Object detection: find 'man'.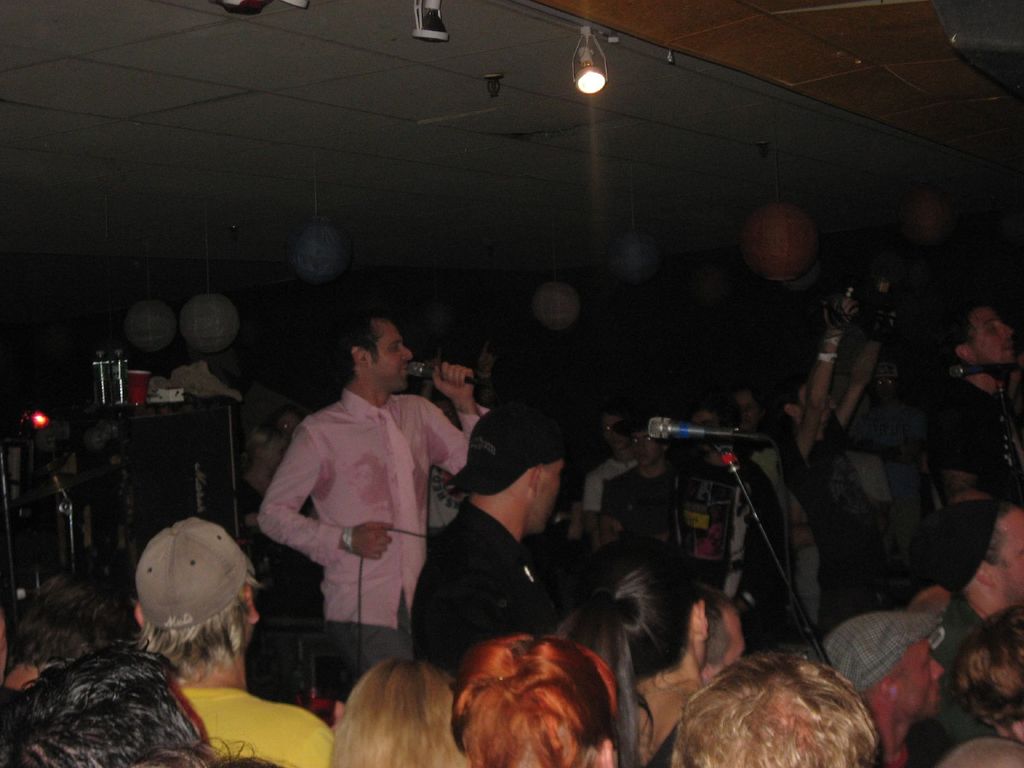
pyautogui.locateOnScreen(2, 585, 131, 691).
